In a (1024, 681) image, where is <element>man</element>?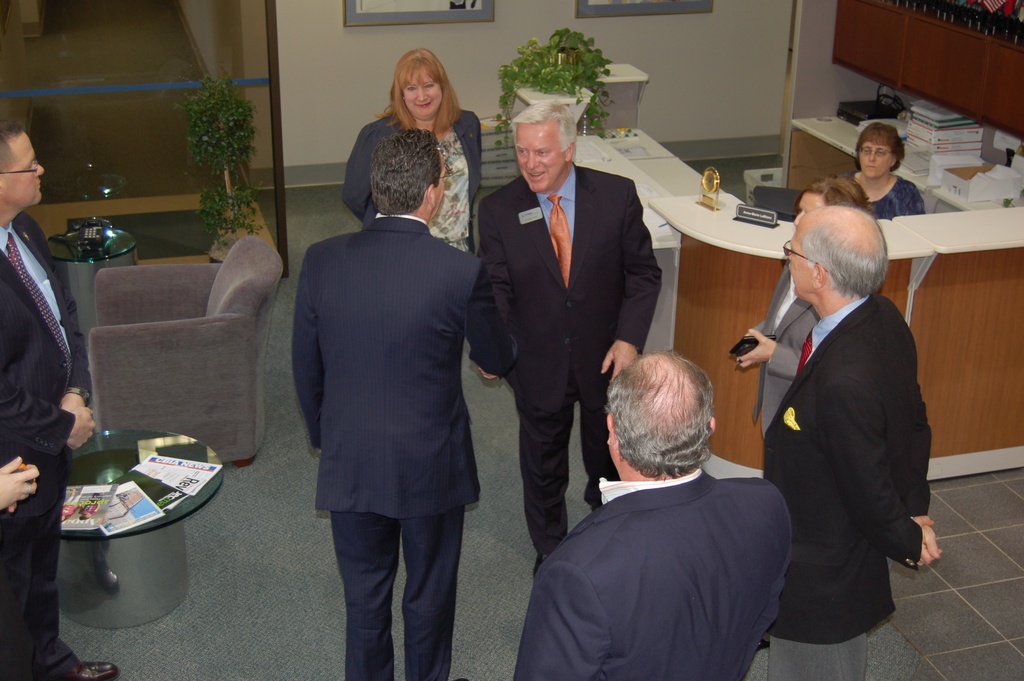
detection(518, 352, 792, 680).
